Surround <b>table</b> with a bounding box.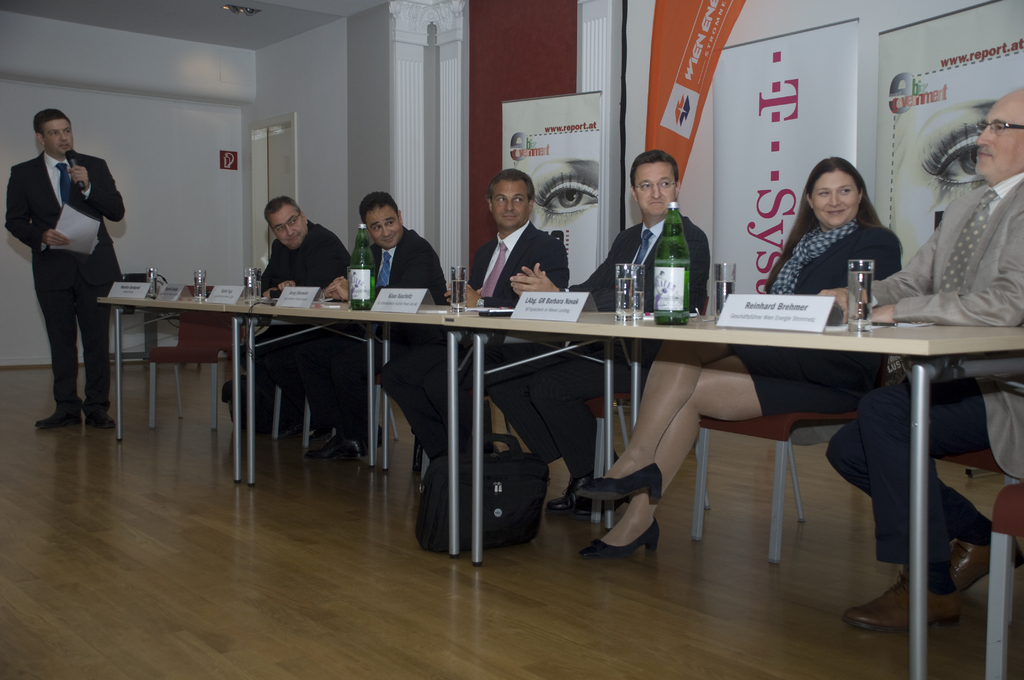
(left=224, top=301, right=618, bottom=555).
